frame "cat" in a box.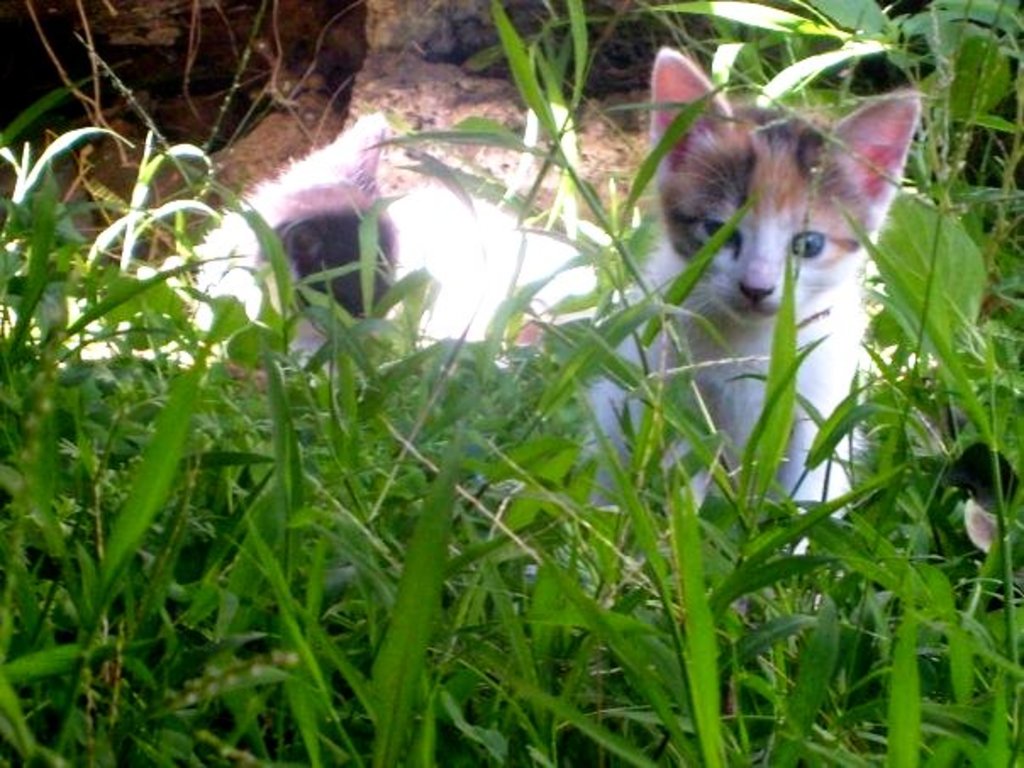
bbox=(178, 110, 593, 393).
